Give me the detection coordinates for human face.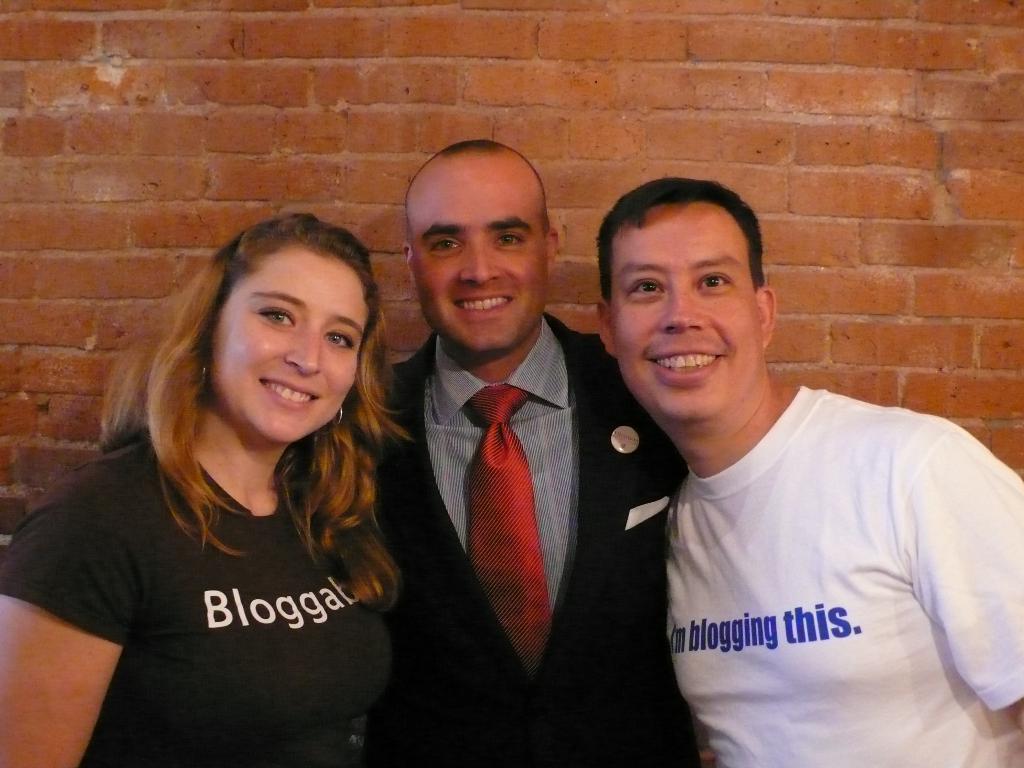
select_region(207, 244, 367, 439).
